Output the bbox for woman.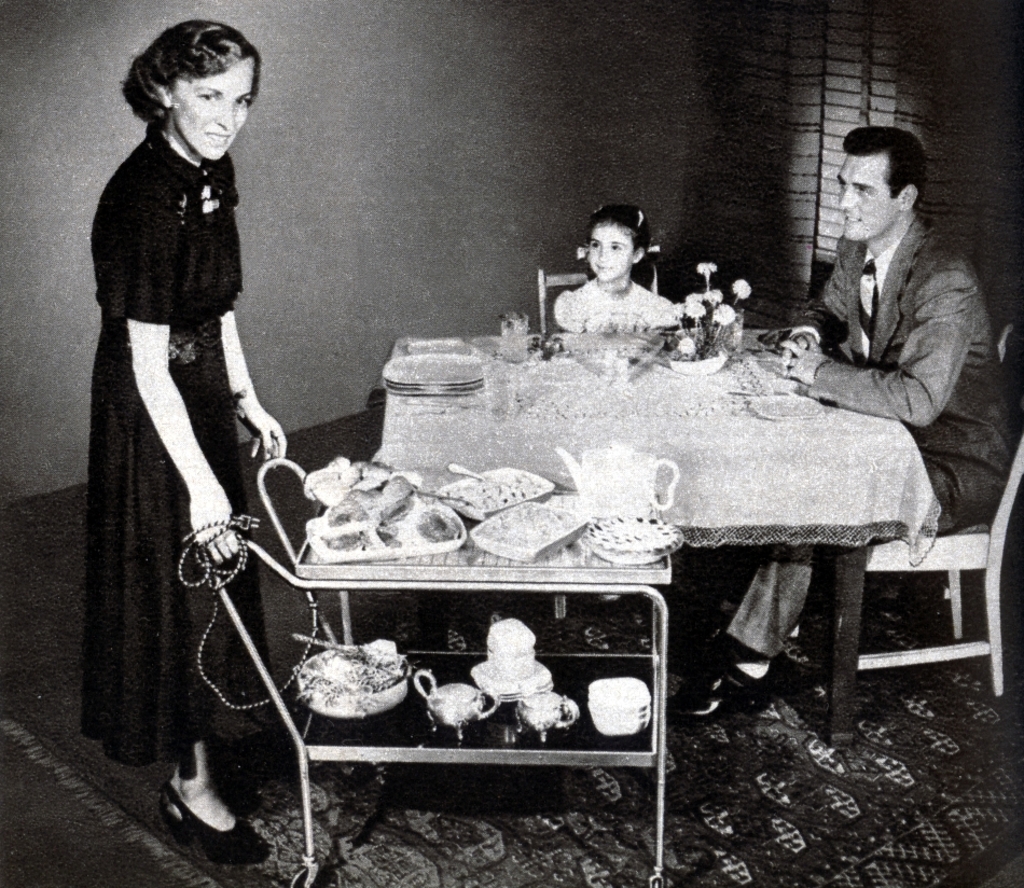
l=77, t=0, r=300, b=806.
